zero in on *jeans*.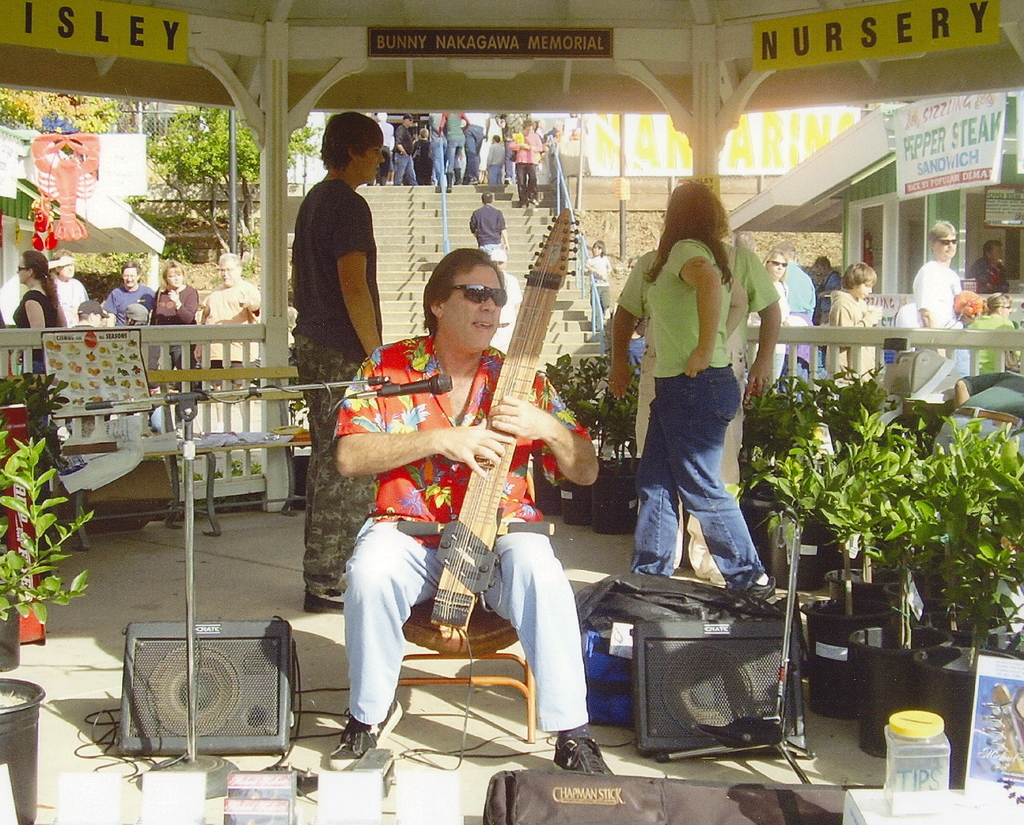
Zeroed in: left=390, top=151, right=421, bottom=188.
